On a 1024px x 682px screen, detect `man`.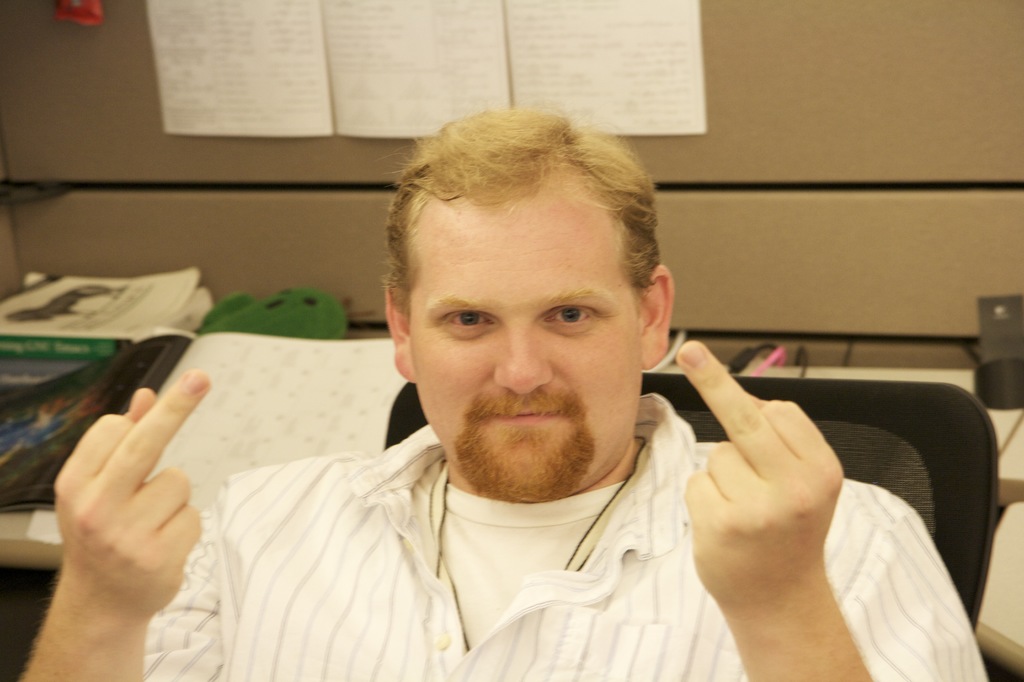
131:127:859:660.
